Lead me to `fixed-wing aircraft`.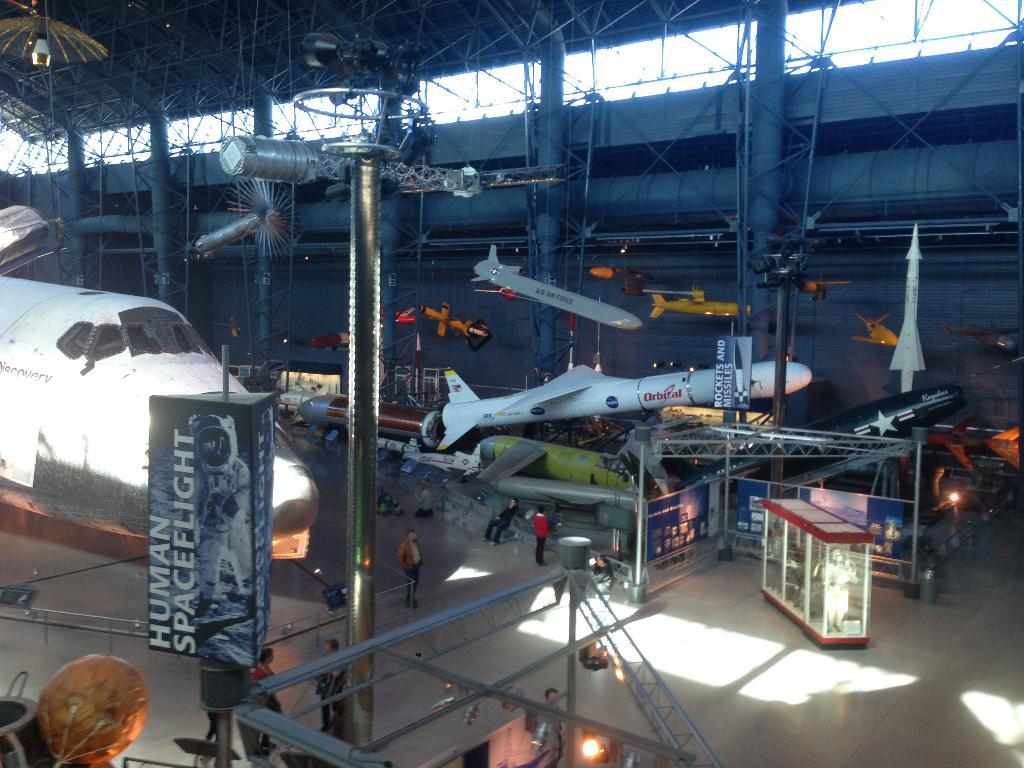
Lead to region(0, 258, 320, 534).
